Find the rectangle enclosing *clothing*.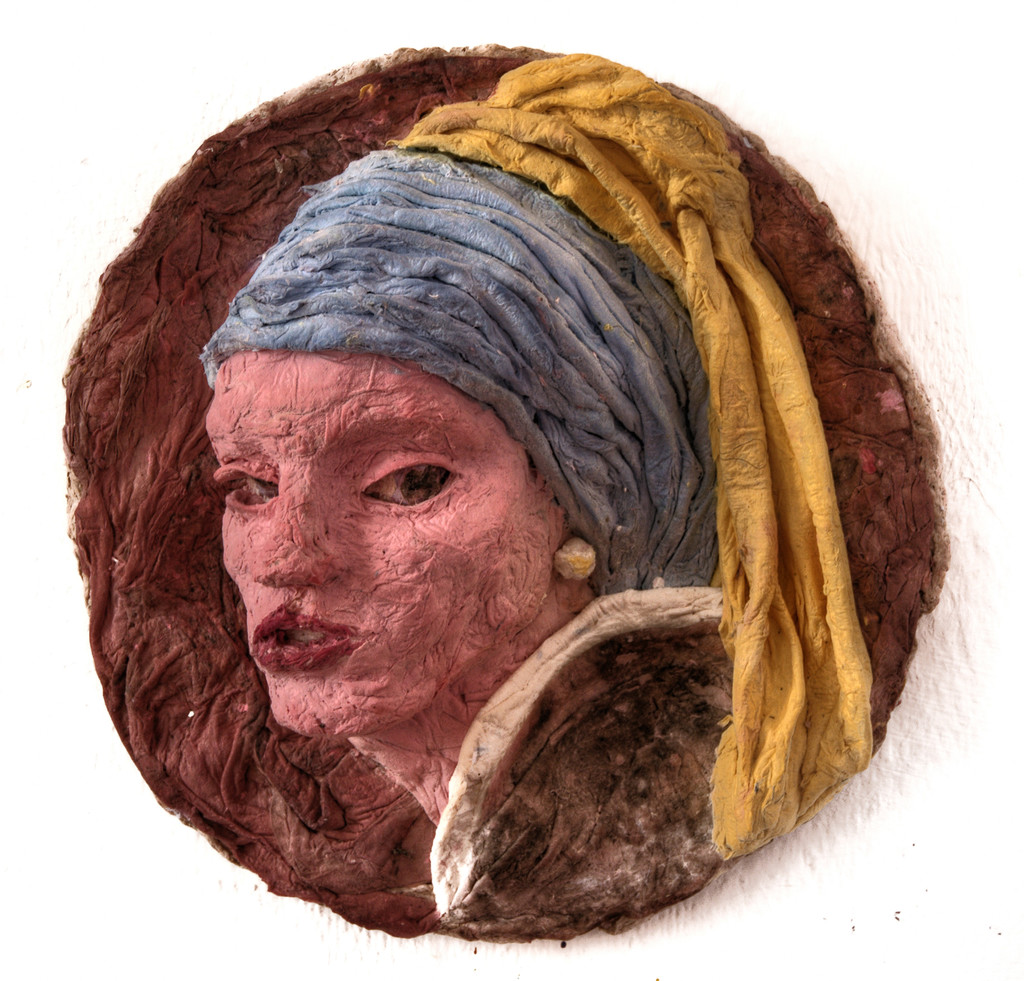
crop(423, 583, 764, 935).
